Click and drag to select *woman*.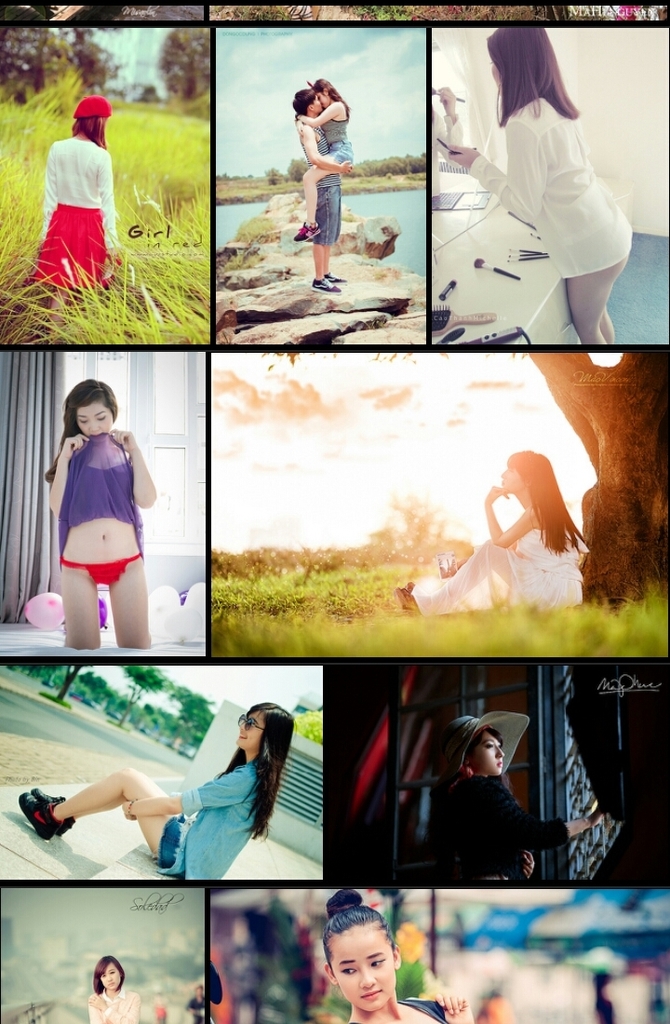
Selection: <region>325, 885, 473, 1023</region>.
